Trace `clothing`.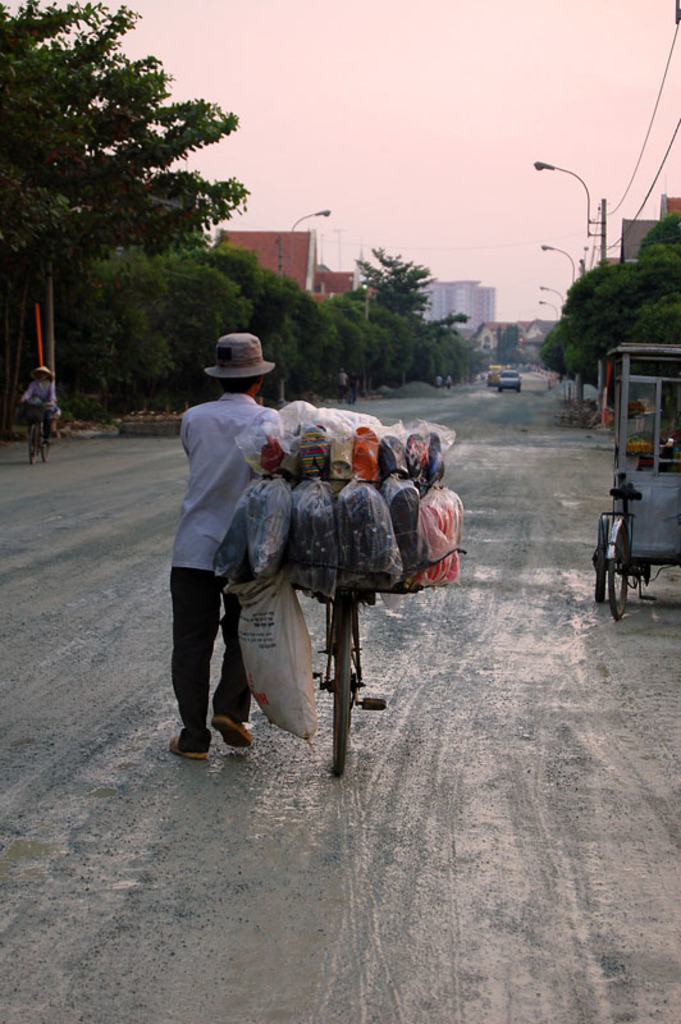
Traced to crop(196, 324, 285, 390).
